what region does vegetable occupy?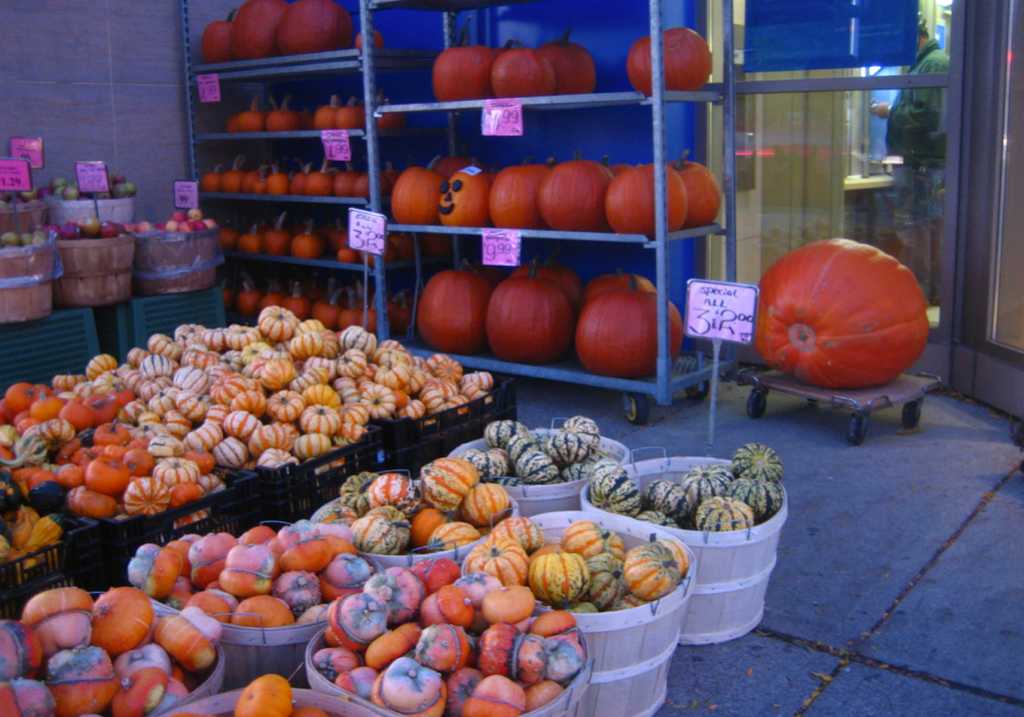
<region>342, 325, 372, 353</region>.
